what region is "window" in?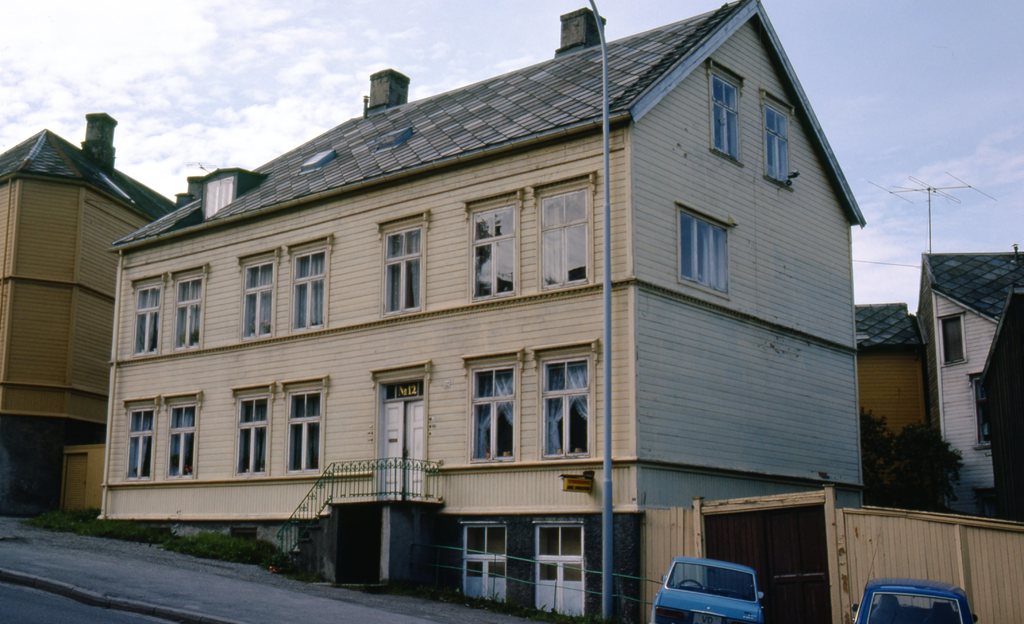
[left=463, top=349, right=525, bottom=463].
